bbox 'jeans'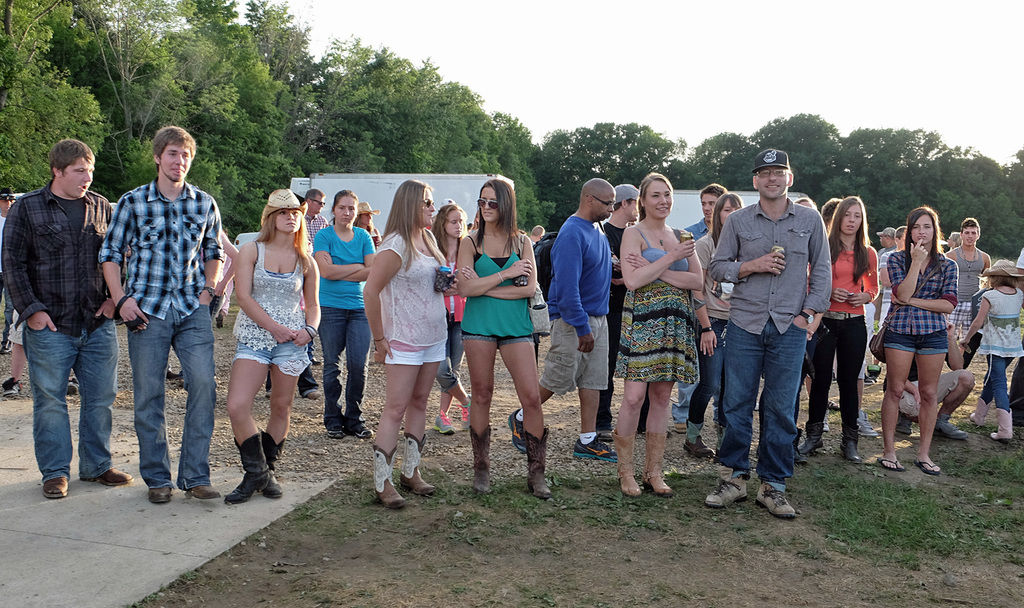
{"x1": 811, "y1": 316, "x2": 863, "y2": 429}
